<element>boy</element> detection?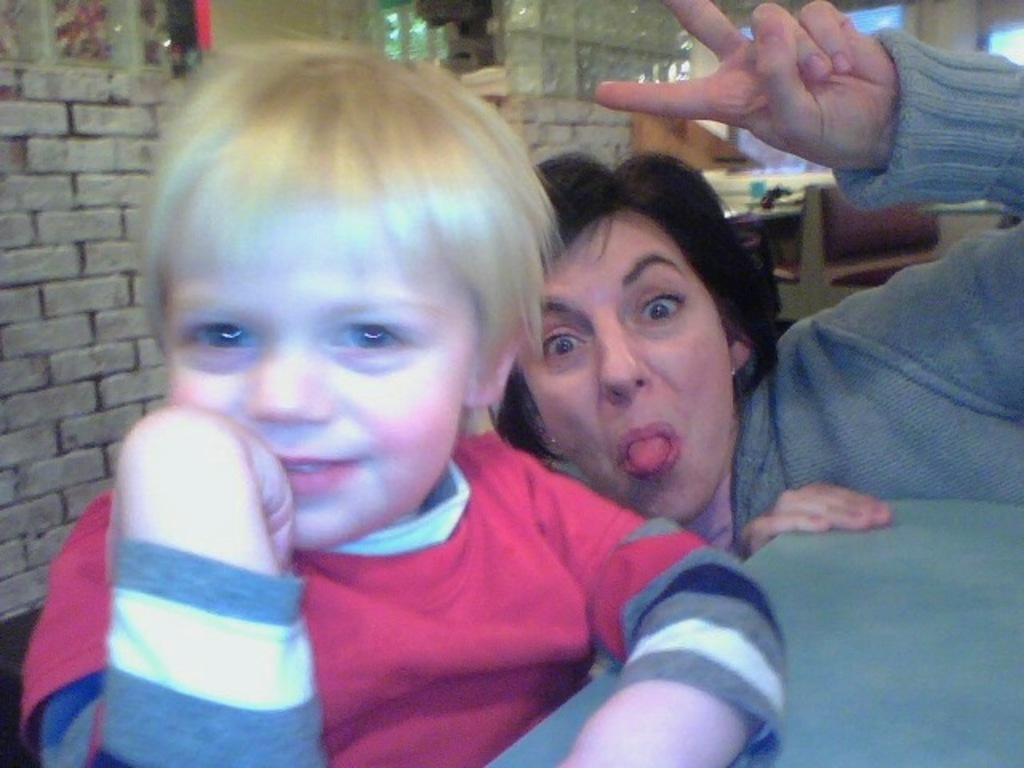
bbox(10, 18, 792, 766)
